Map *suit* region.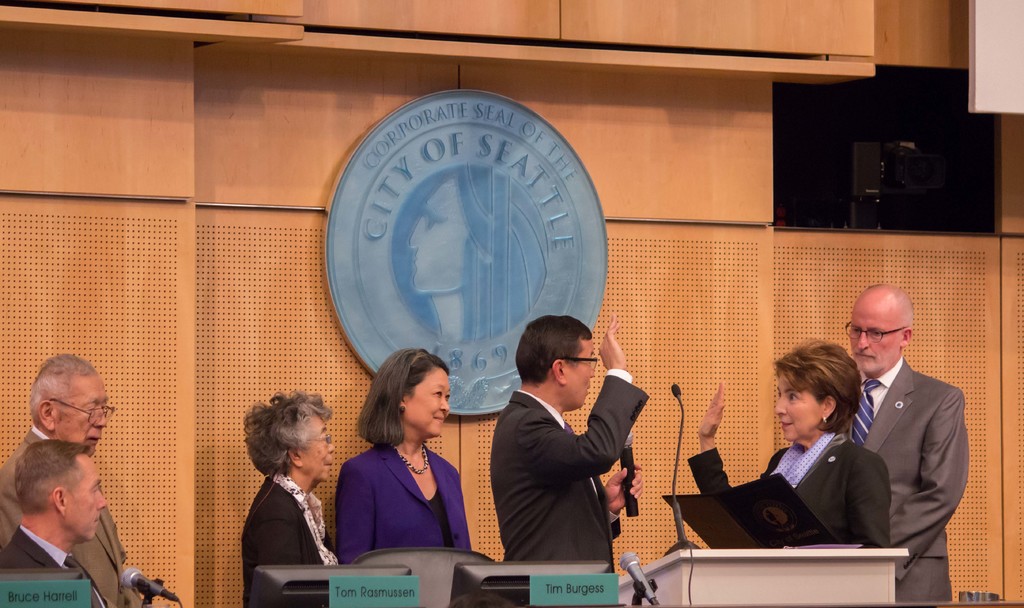
Mapped to (493,371,653,575).
